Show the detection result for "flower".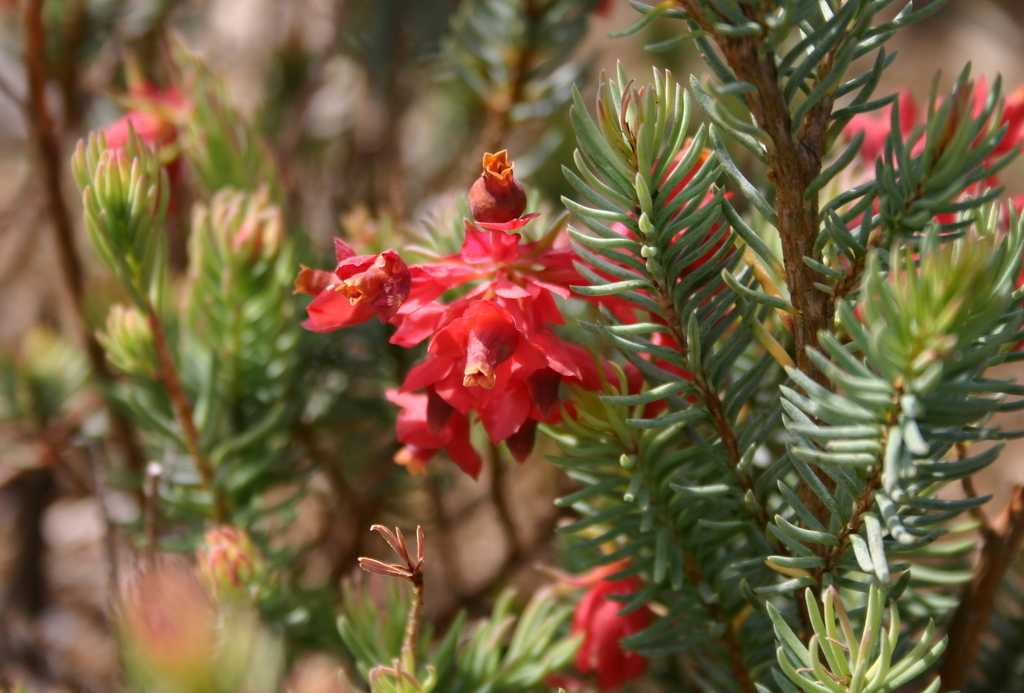
[543,546,666,692].
